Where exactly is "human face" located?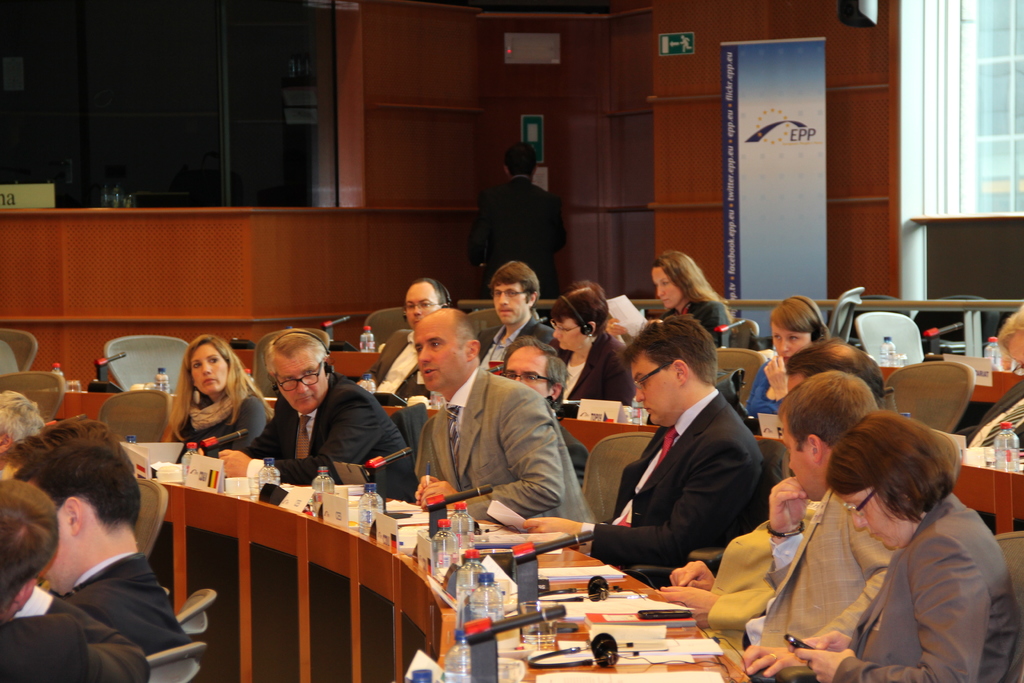
Its bounding box is (x1=1006, y1=331, x2=1023, y2=372).
